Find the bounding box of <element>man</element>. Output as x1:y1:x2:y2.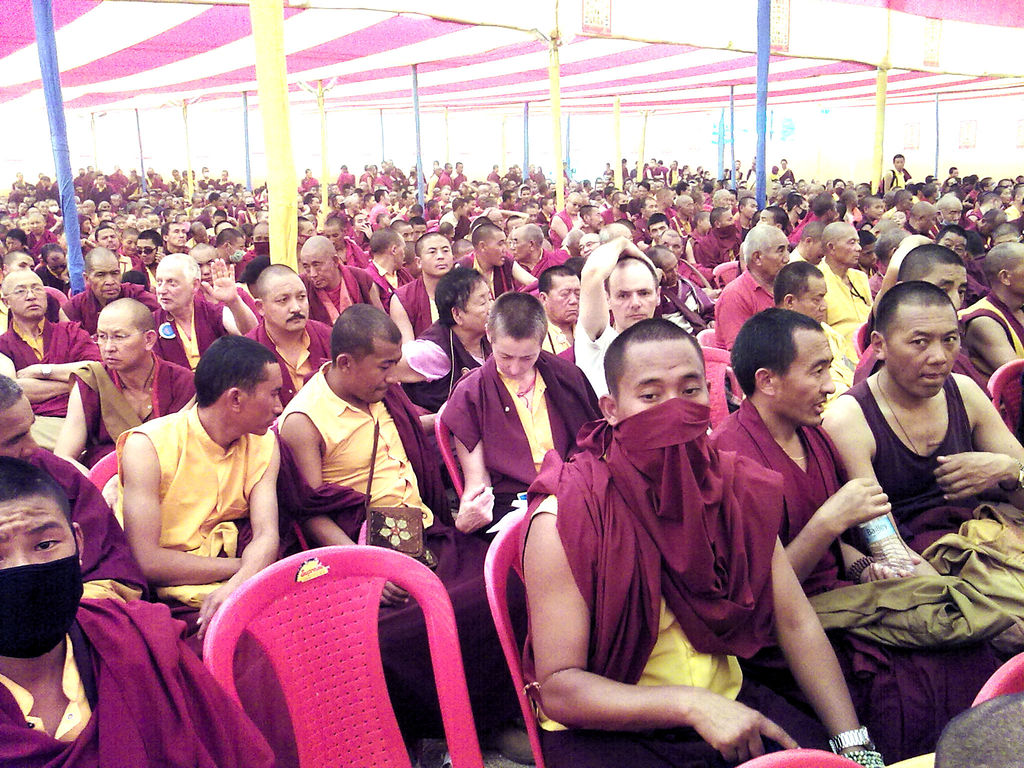
771:262:837:323.
